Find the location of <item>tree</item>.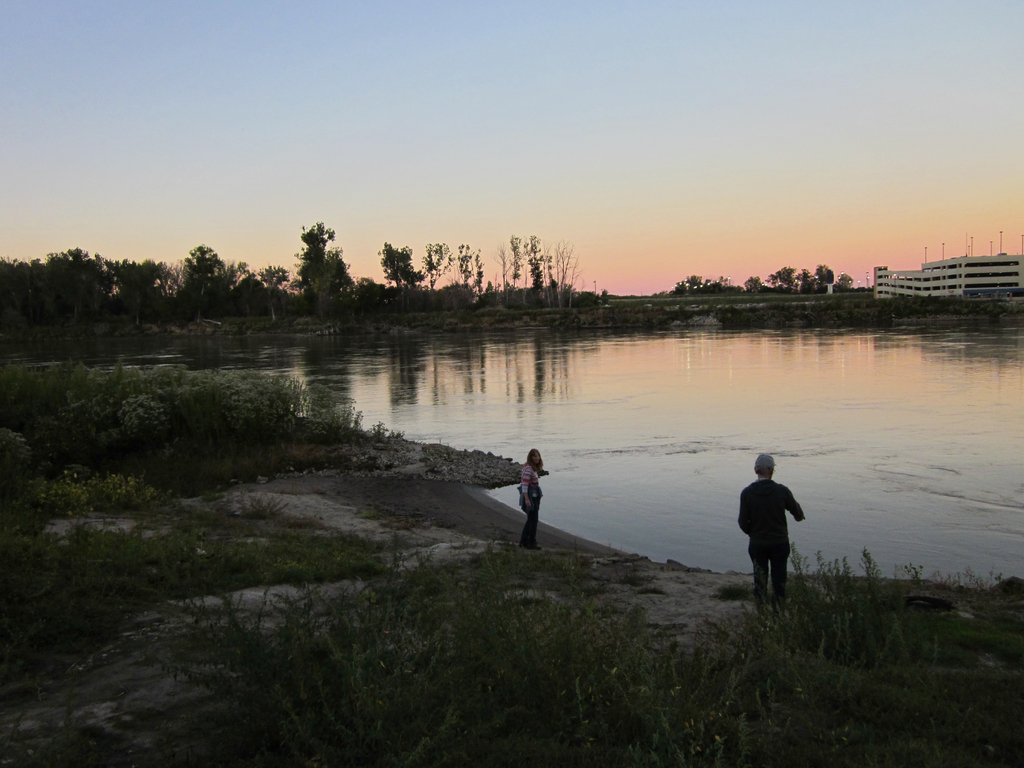
Location: bbox(422, 241, 451, 289).
